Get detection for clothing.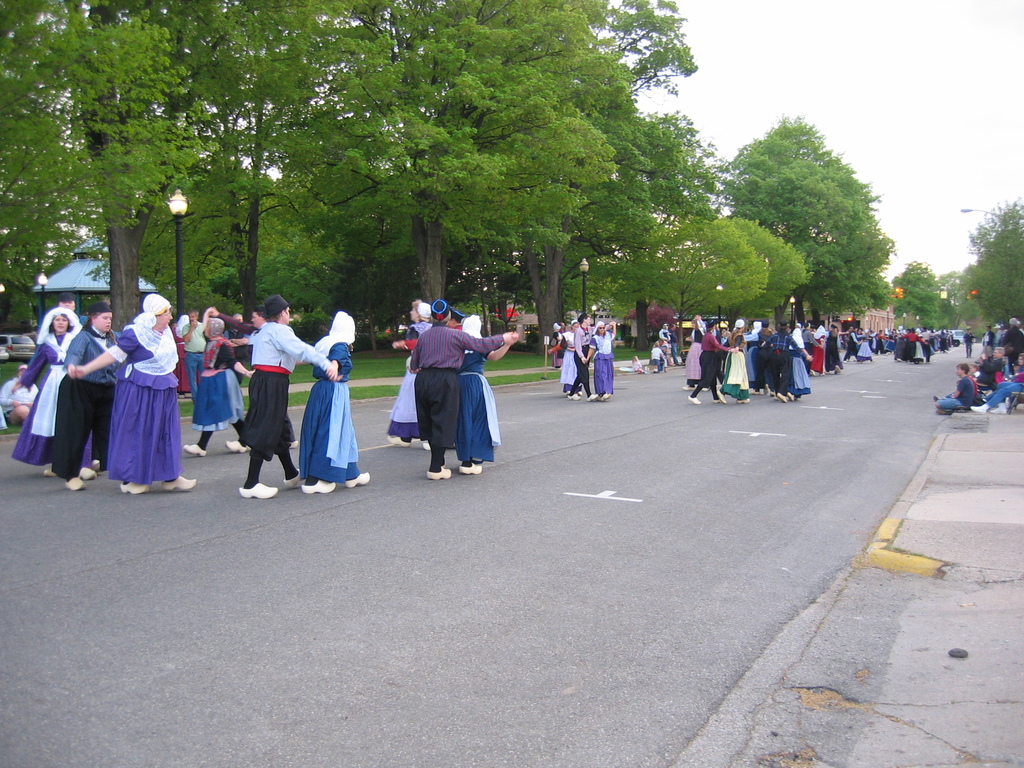
Detection: 239 292 335 463.
